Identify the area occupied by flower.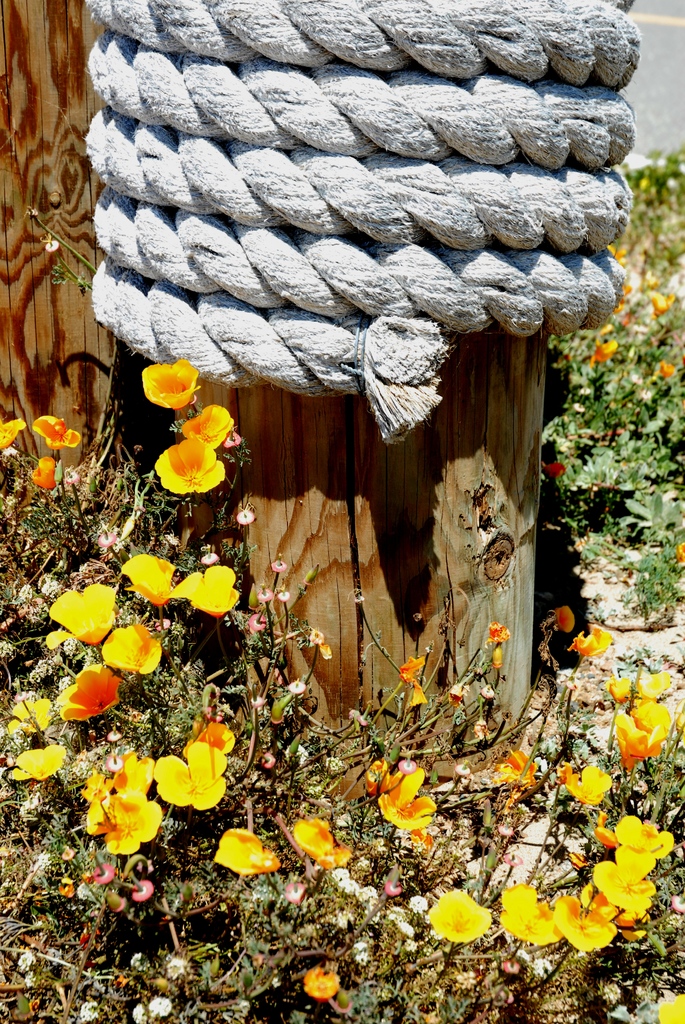
Area: 10:743:64:781.
